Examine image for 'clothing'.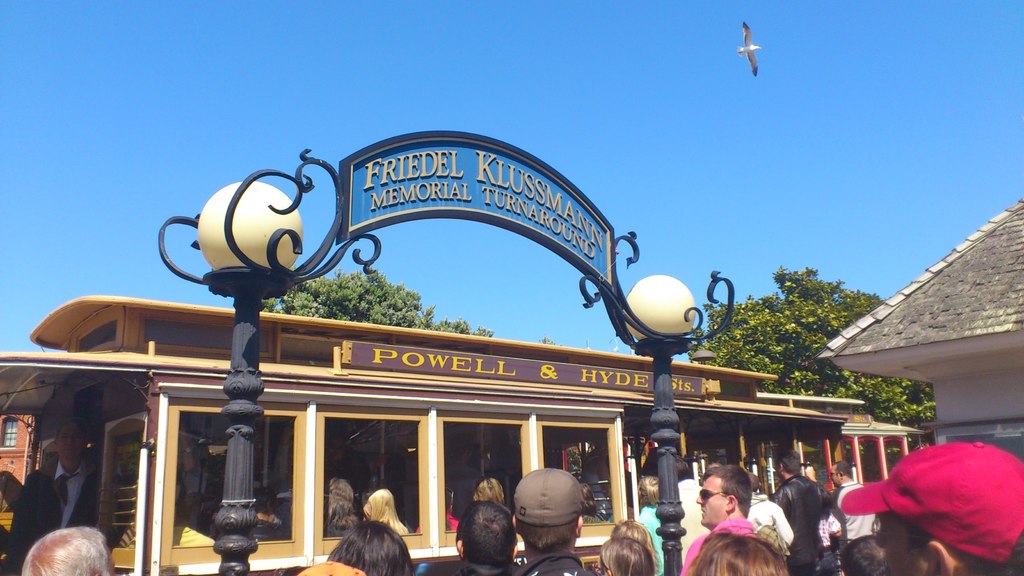
Examination result: {"x1": 506, "y1": 557, "x2": 600, "y2": 575}.
